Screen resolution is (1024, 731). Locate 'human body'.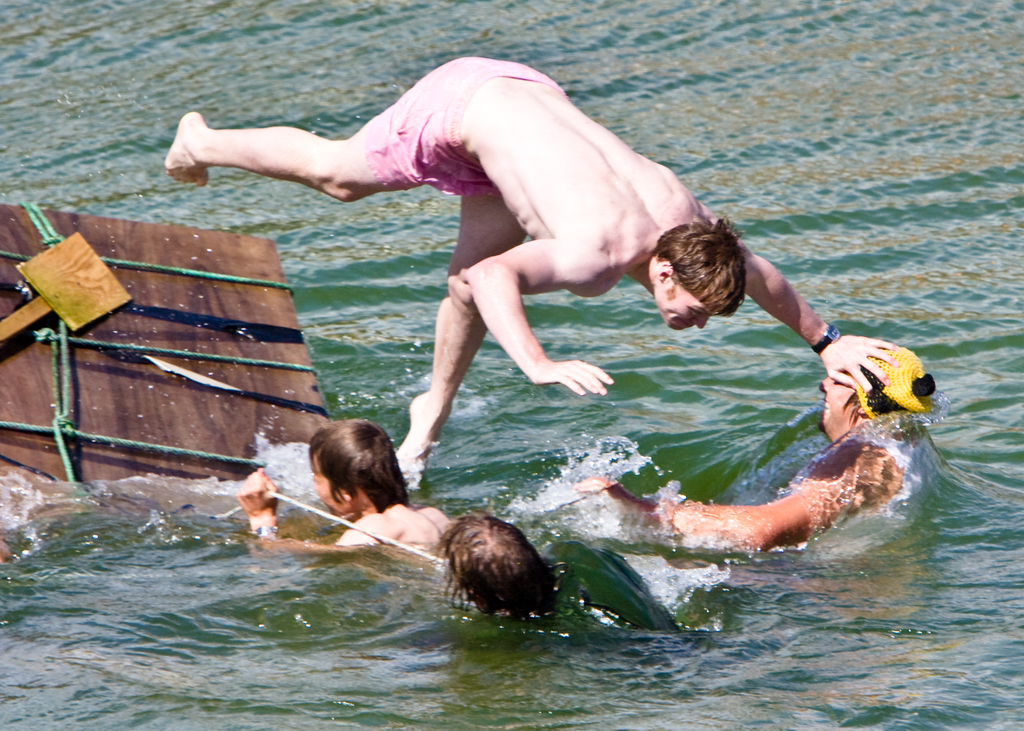
[430, 514, 556, 622].
